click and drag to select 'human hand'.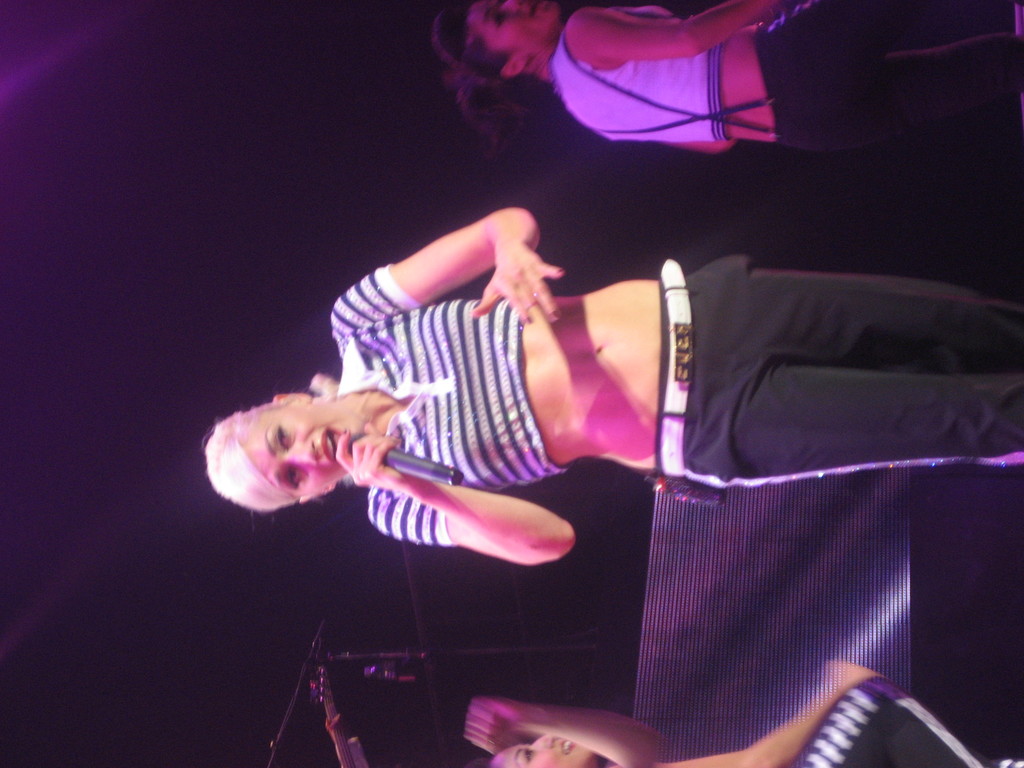
Selection: rect(467, 216, 564, 324).
